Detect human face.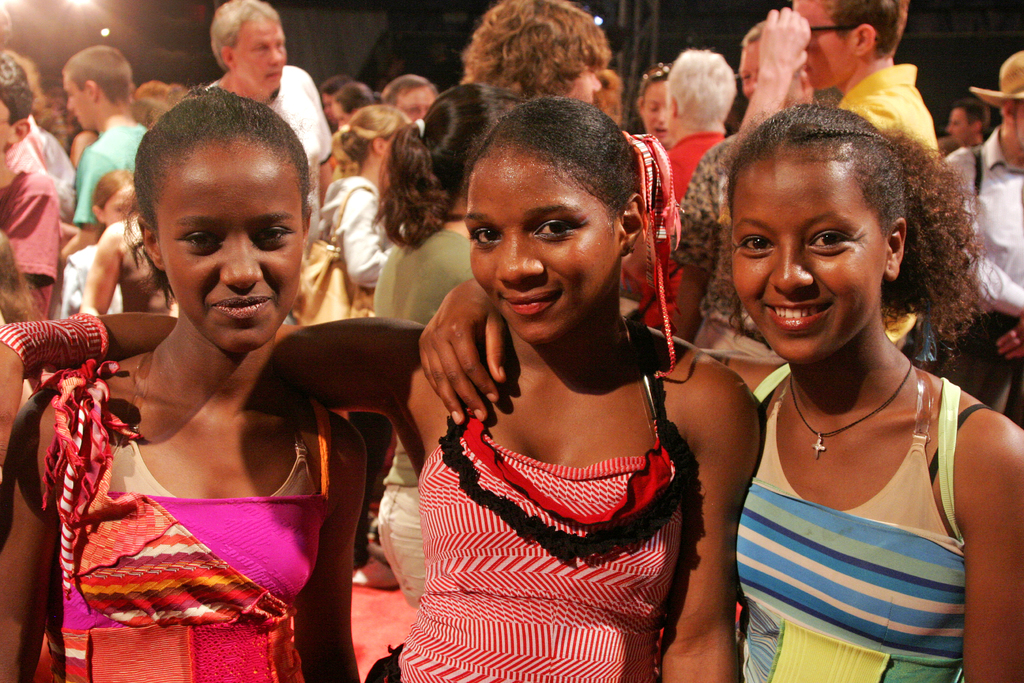
Detected at left=383, top=128, right=399, bottom=162.
